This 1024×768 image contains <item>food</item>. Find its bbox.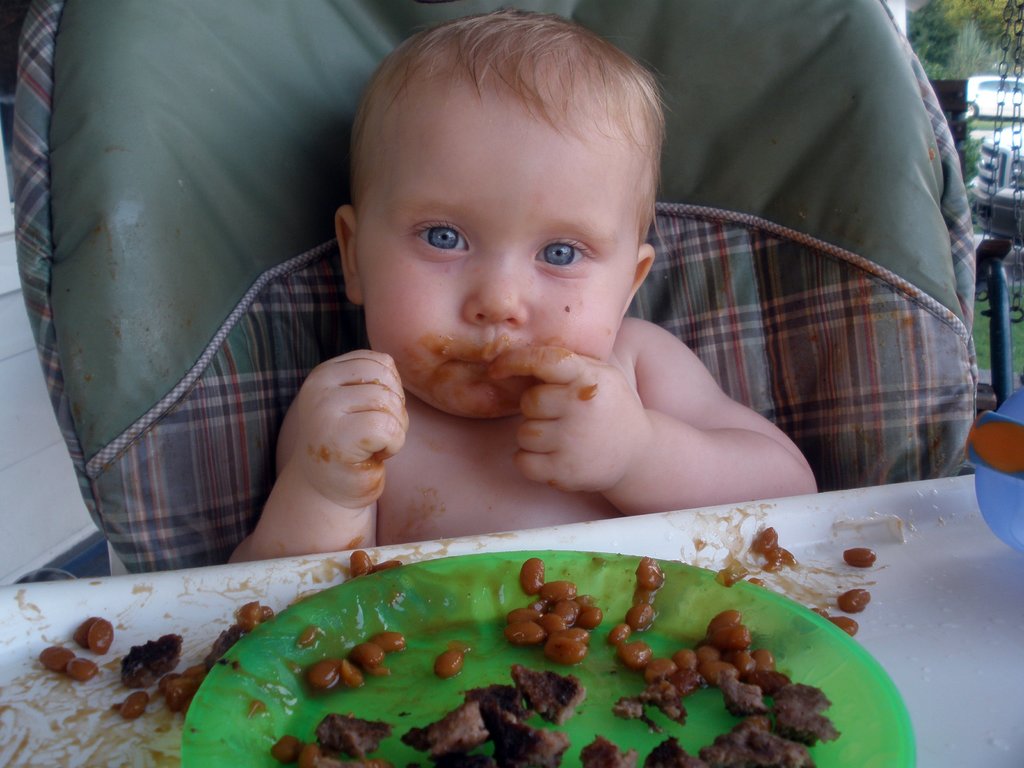
box(840, 543, 876, 573).
